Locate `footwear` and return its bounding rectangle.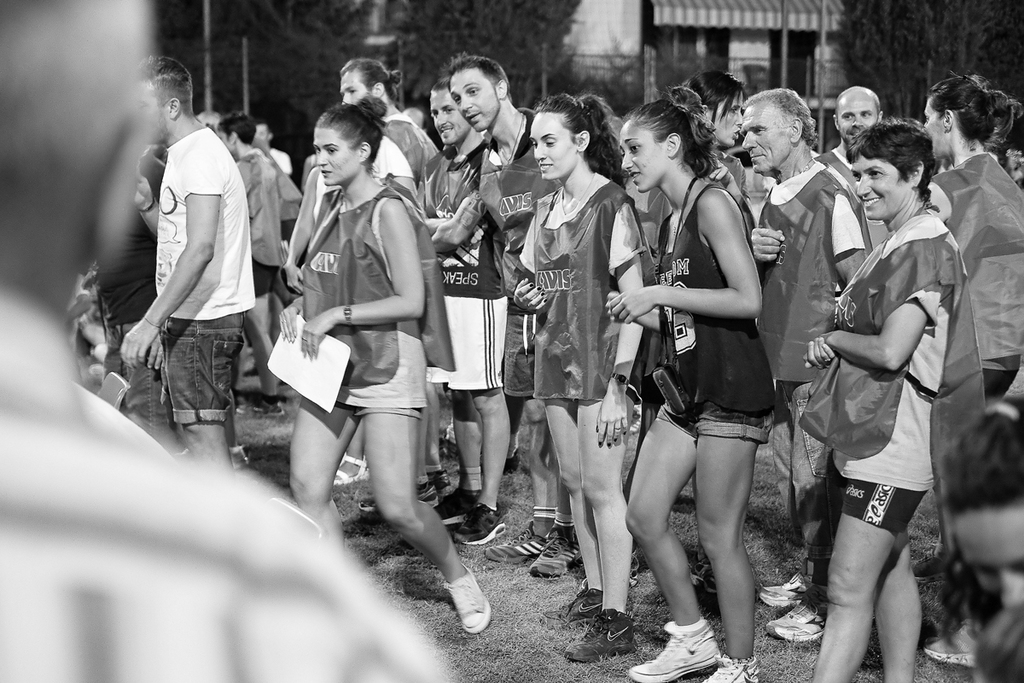
l=430, t=470, r=451, b=498.
